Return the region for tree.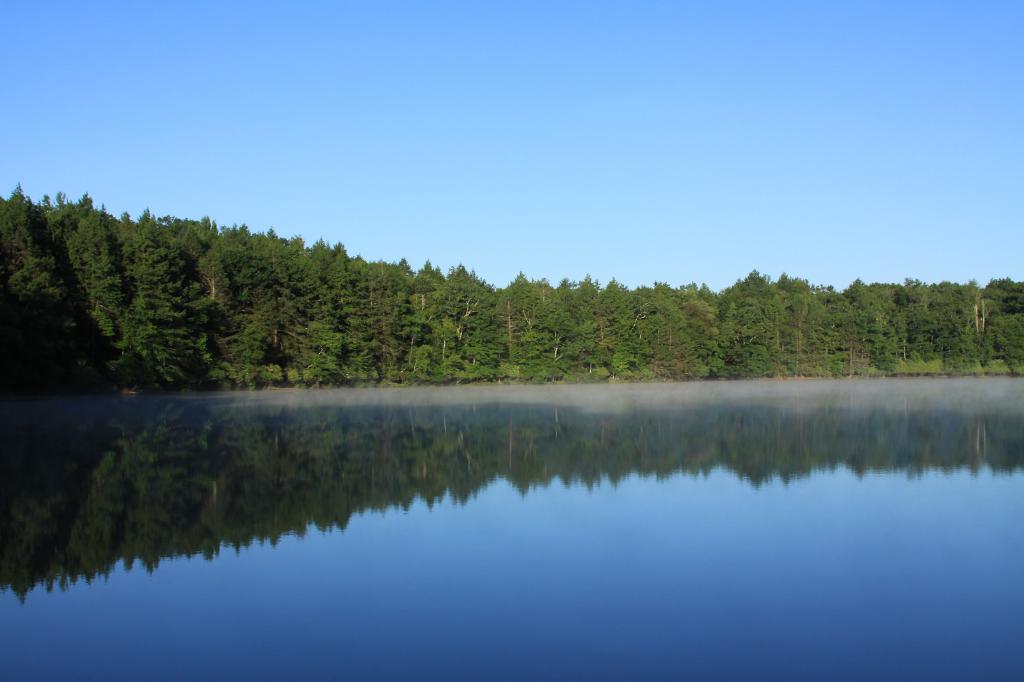
(438,261,508,366).
